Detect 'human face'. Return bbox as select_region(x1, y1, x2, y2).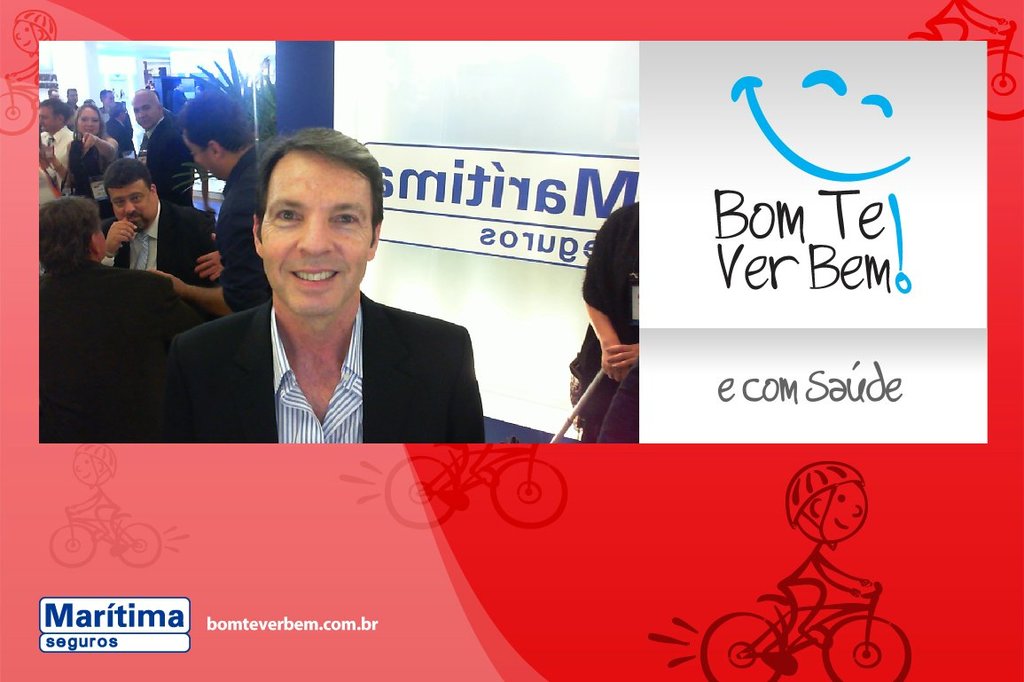
select_region(130, 96, 160, 129).
